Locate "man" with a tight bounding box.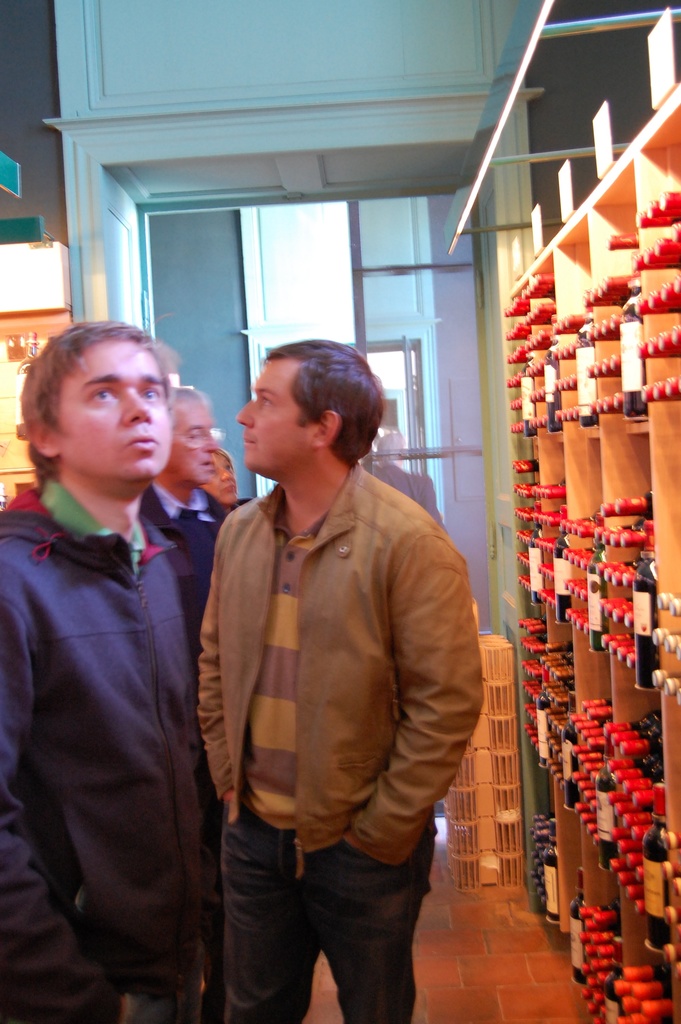
{"x1": 185, "y1": 303, "x2": 484, "y2": 1003}.
